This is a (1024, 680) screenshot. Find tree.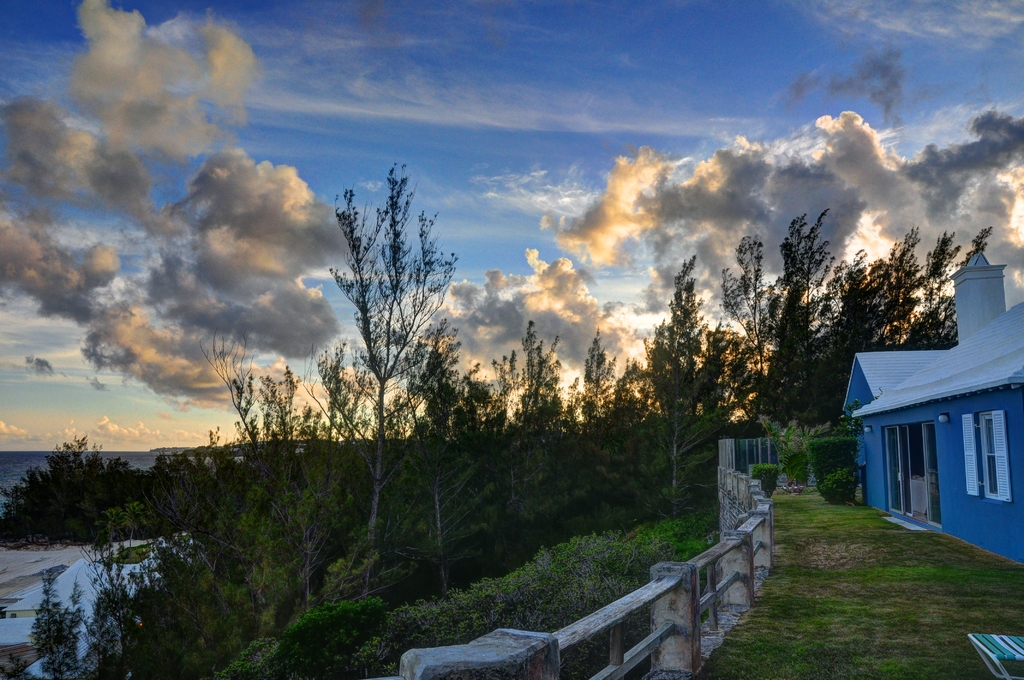
Bounding box: <bbox>283, 170, 484, 591</bbox>.
